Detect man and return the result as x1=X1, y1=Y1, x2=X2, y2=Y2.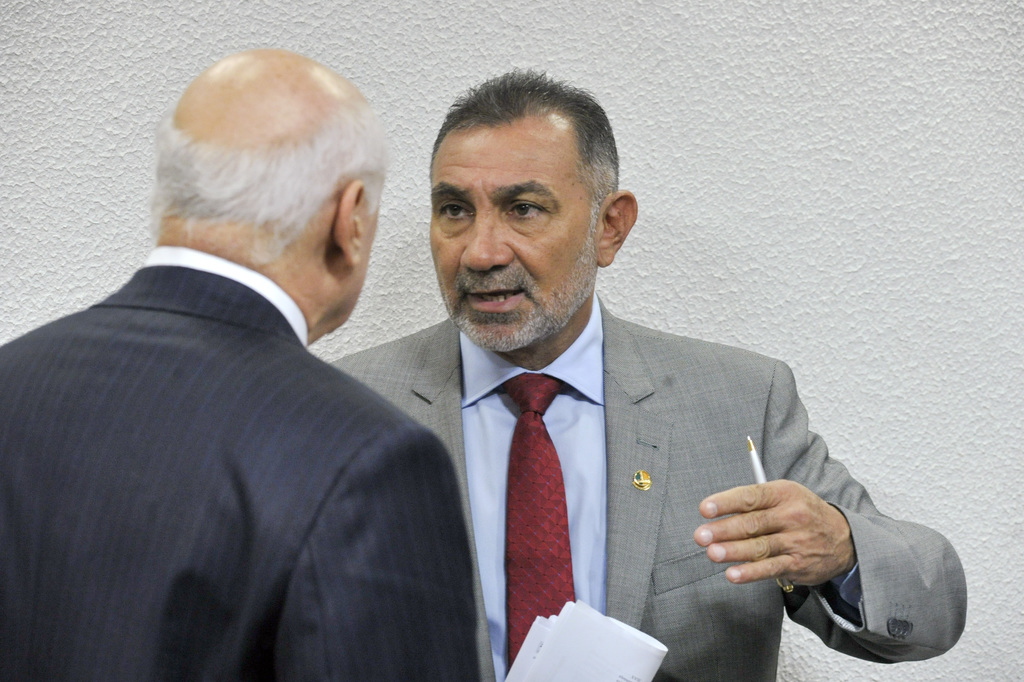
x1=0, y1=47, x2=485, y2=681.
